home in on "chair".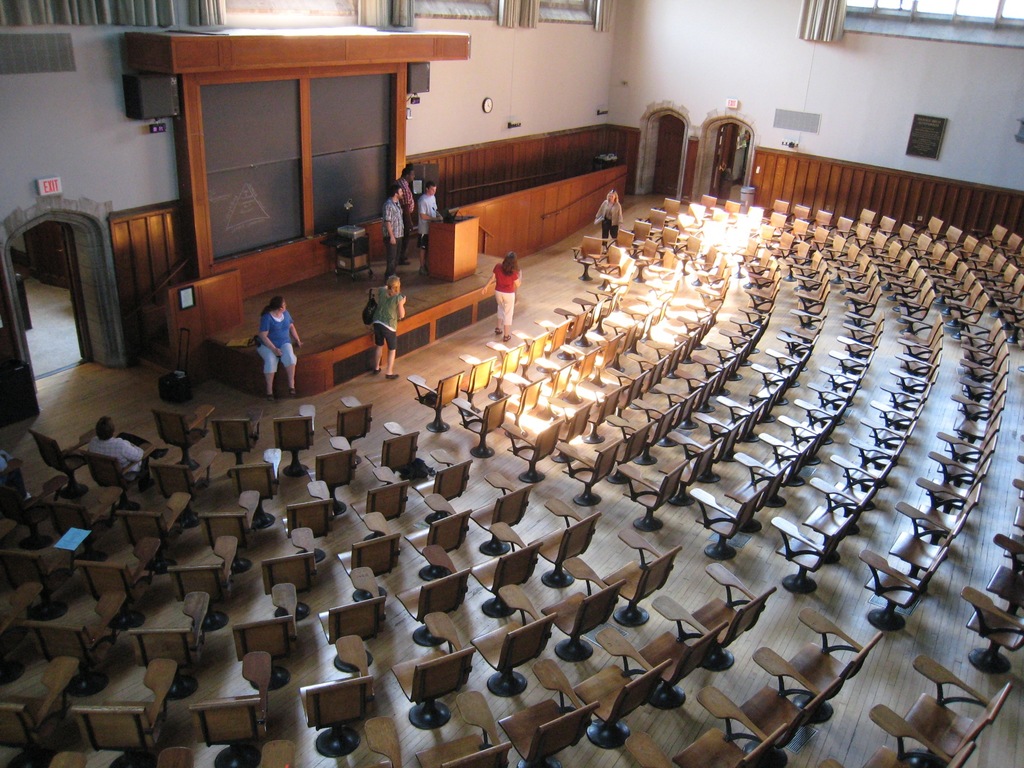
Homed in at select_region(765, 228, 788, 259).
